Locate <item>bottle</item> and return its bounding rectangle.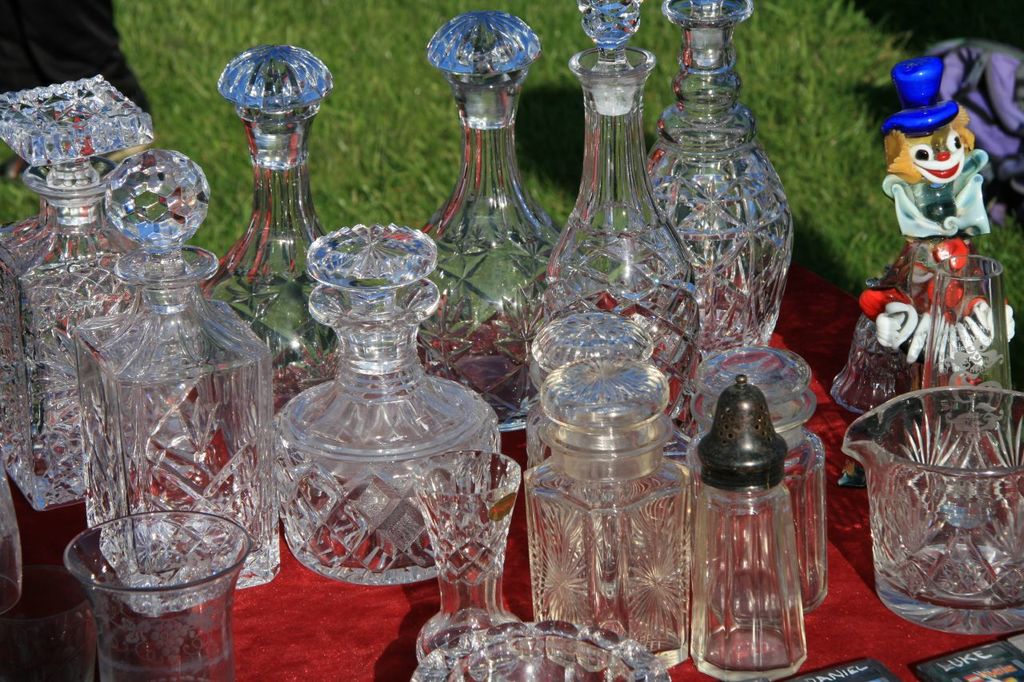
(66, 151, 278, 620).
